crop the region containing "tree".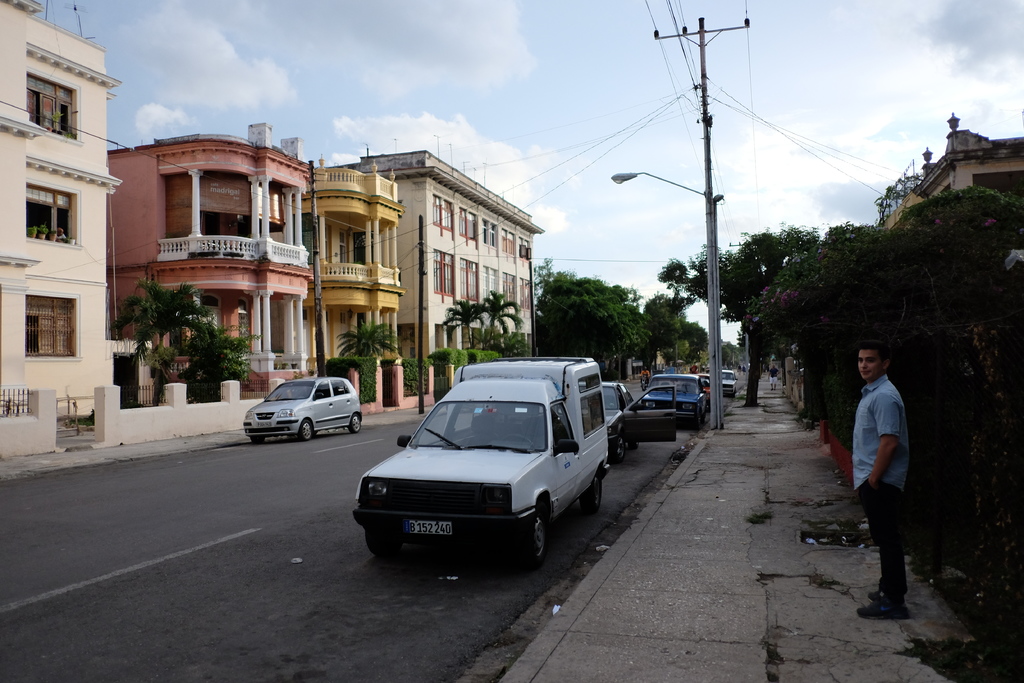
Crop region: bbox=[437, 297, 490, 361].
